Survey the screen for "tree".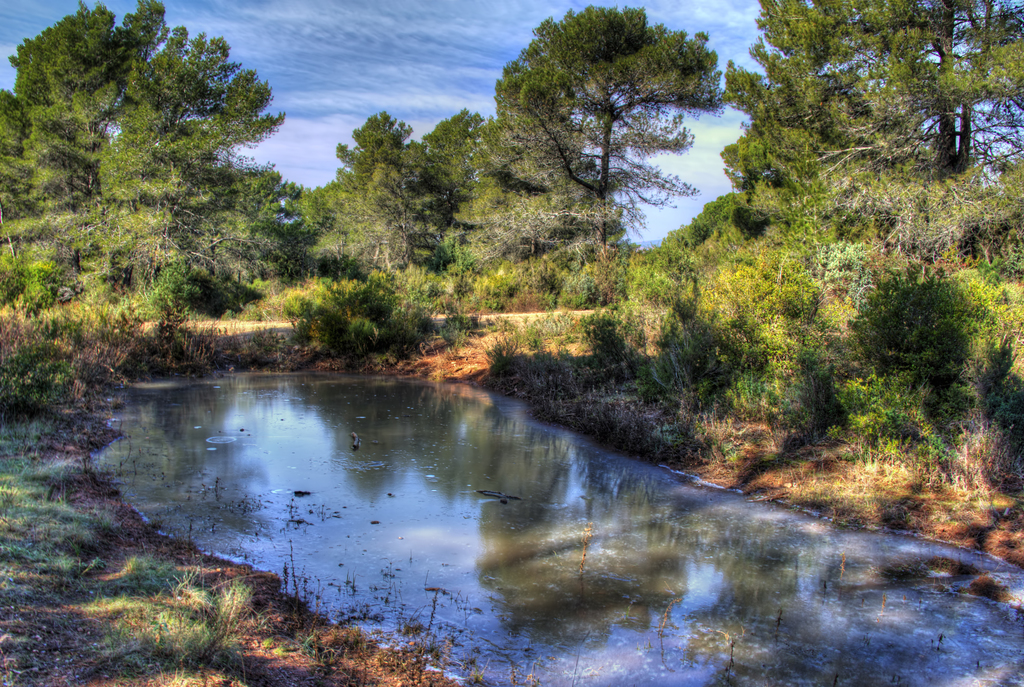
Survey found: Rect(313, 115, 417, 296).
